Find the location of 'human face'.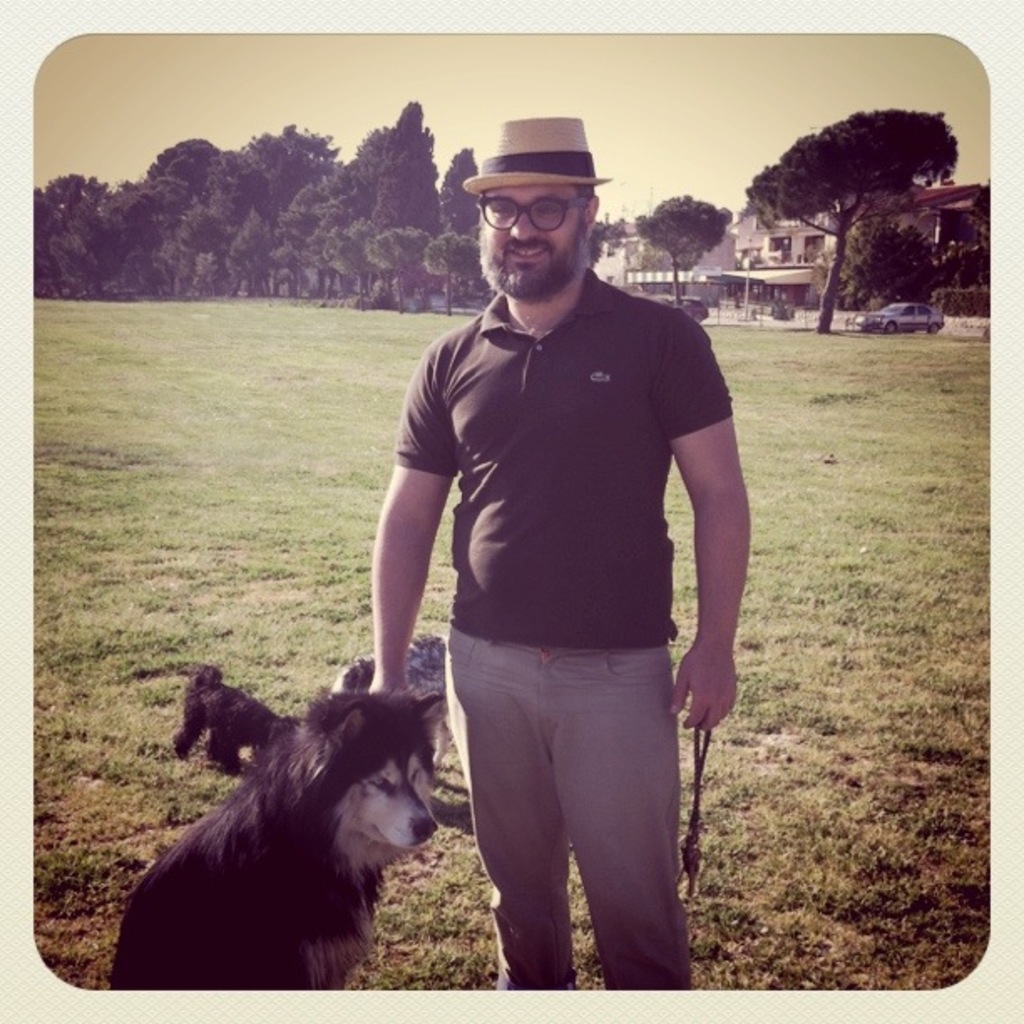
Location: (left=482, top=182, right=581, bottom=274).
